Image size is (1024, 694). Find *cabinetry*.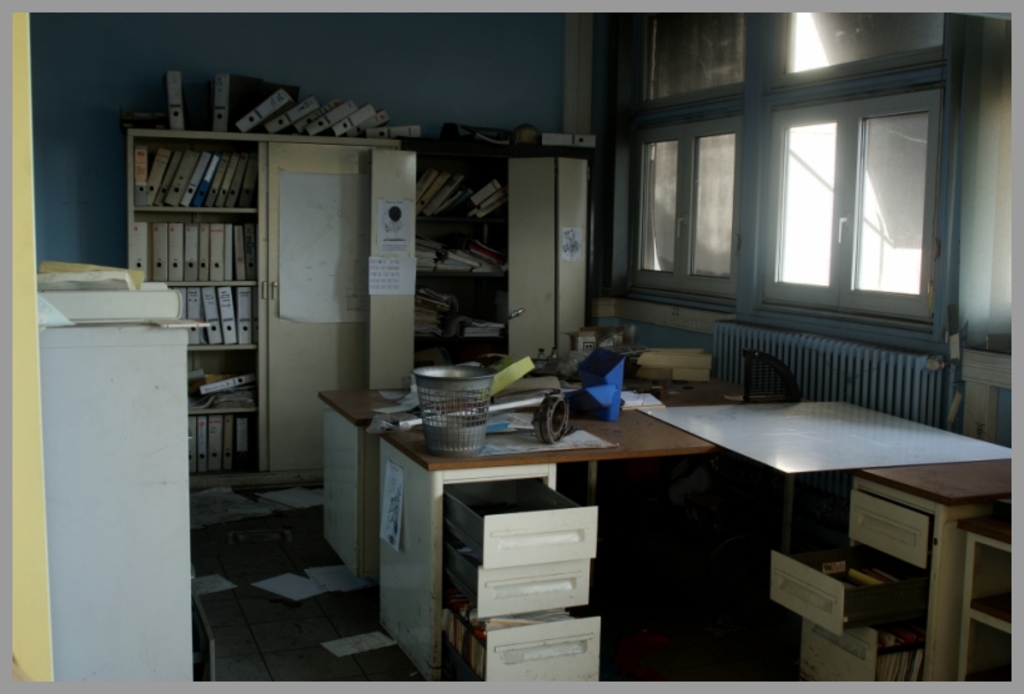
bbox(370, 443, 603, 690).
